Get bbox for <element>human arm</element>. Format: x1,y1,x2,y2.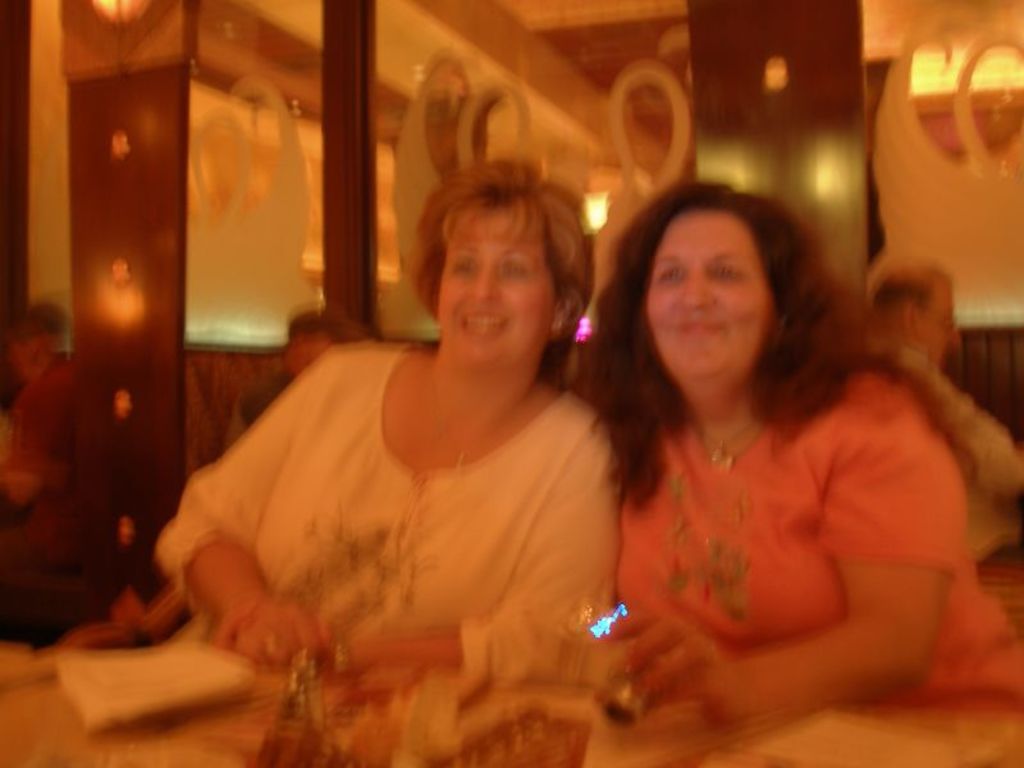
580,503,739,749.
